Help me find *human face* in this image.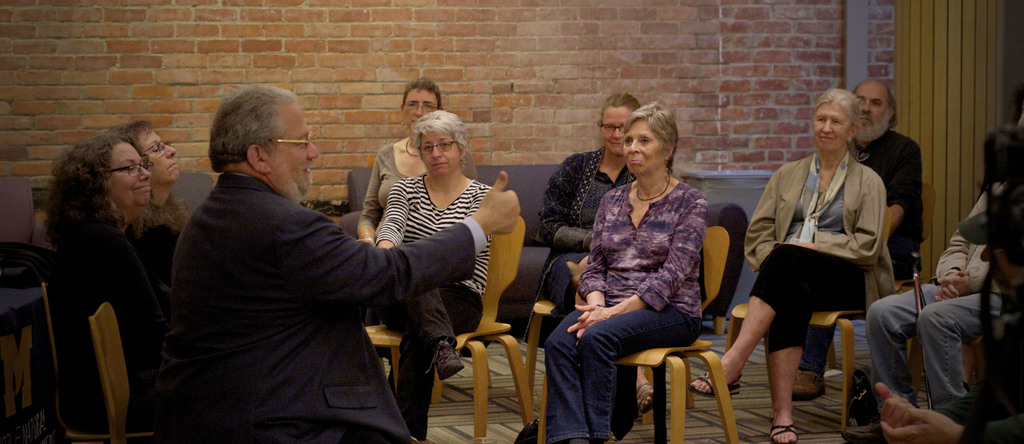
Found it: bbox(143, 126, 175, 182).
